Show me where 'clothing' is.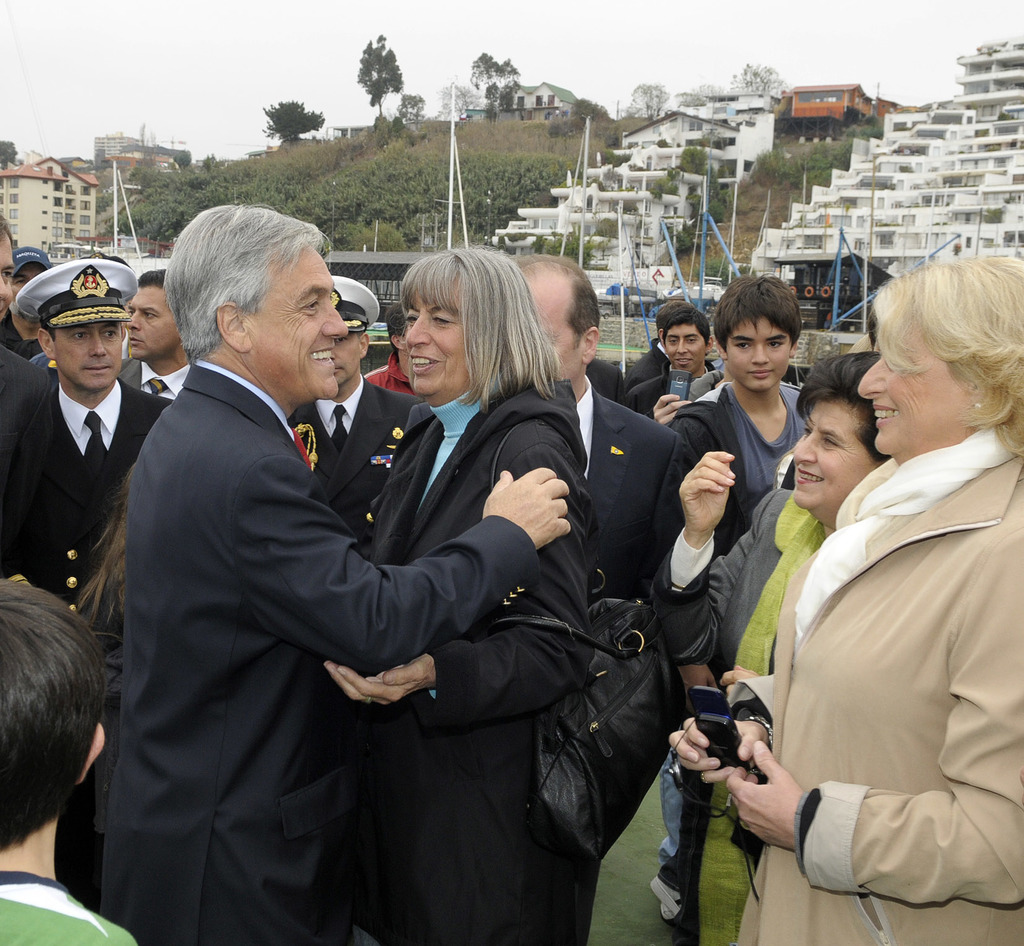
'clothing' is at [x1=659, y1=377, x2=804, y2=876].
